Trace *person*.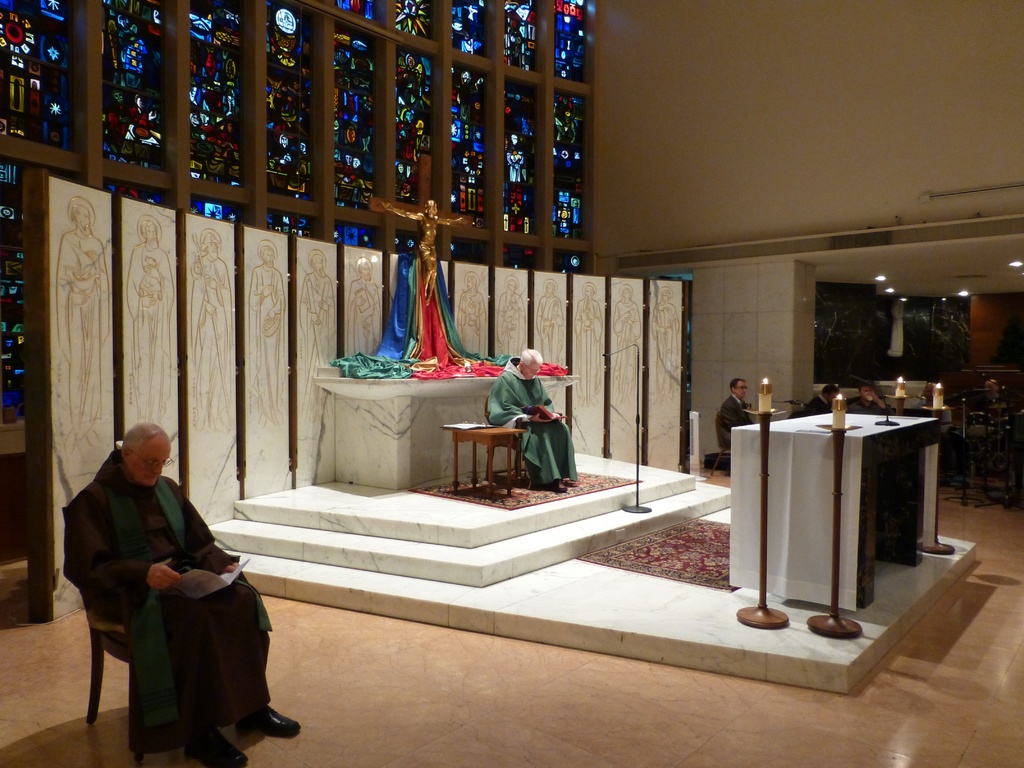
Traced to select_region(58, 417, 306, 767).
